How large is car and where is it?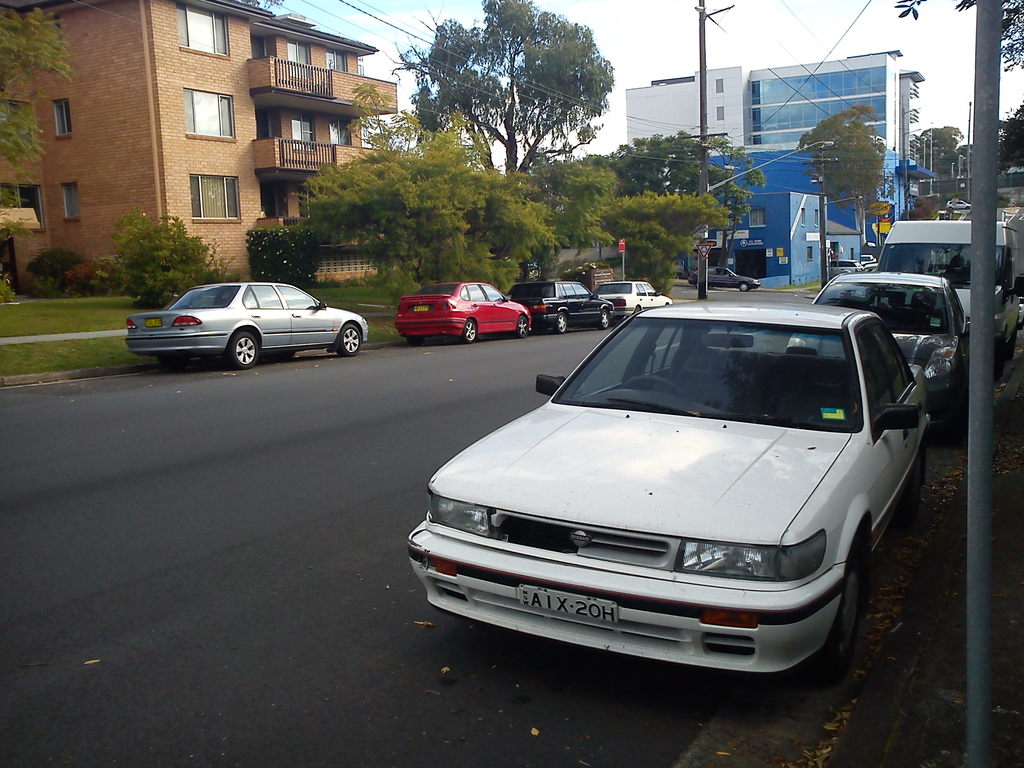
Bounding box: crop(402, 299, 935, 680).
